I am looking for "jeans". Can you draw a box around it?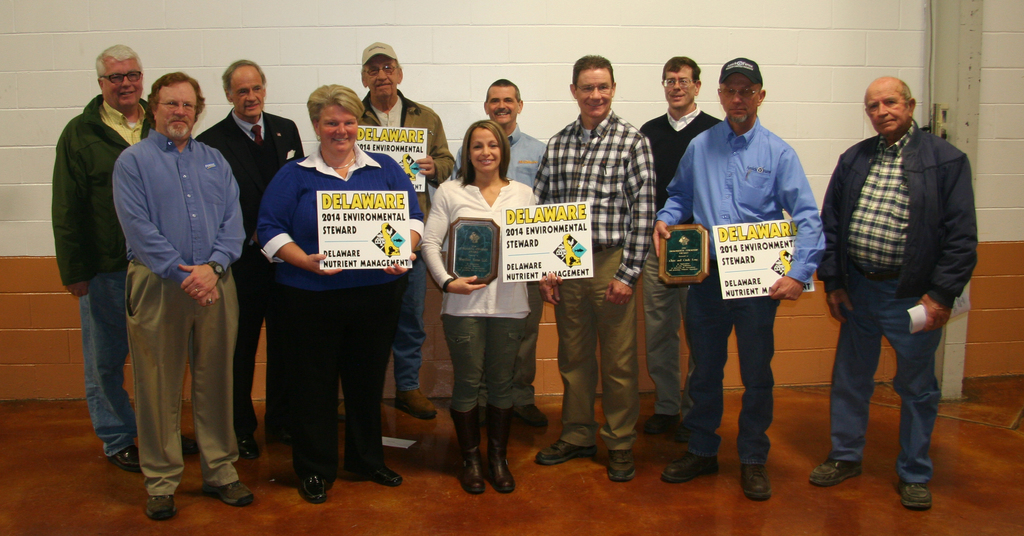
Sure, the bounding box is left=388, top=245, right=430, bottom=388.
